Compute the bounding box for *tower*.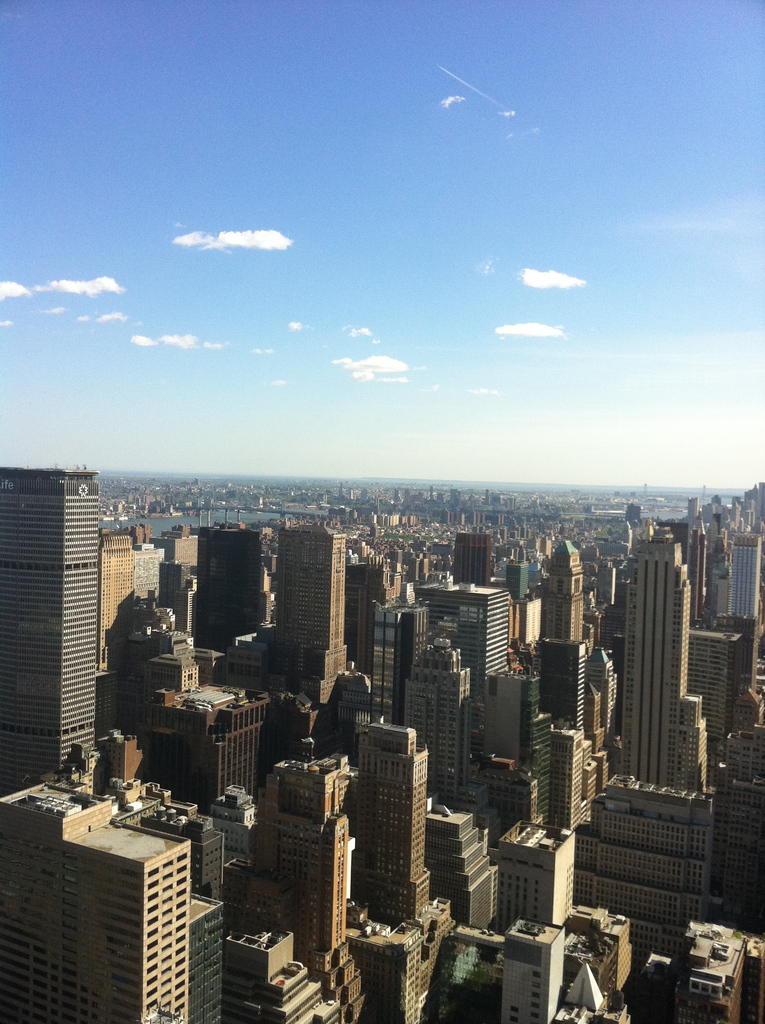
bbox=(346, 719, 437, 925).
